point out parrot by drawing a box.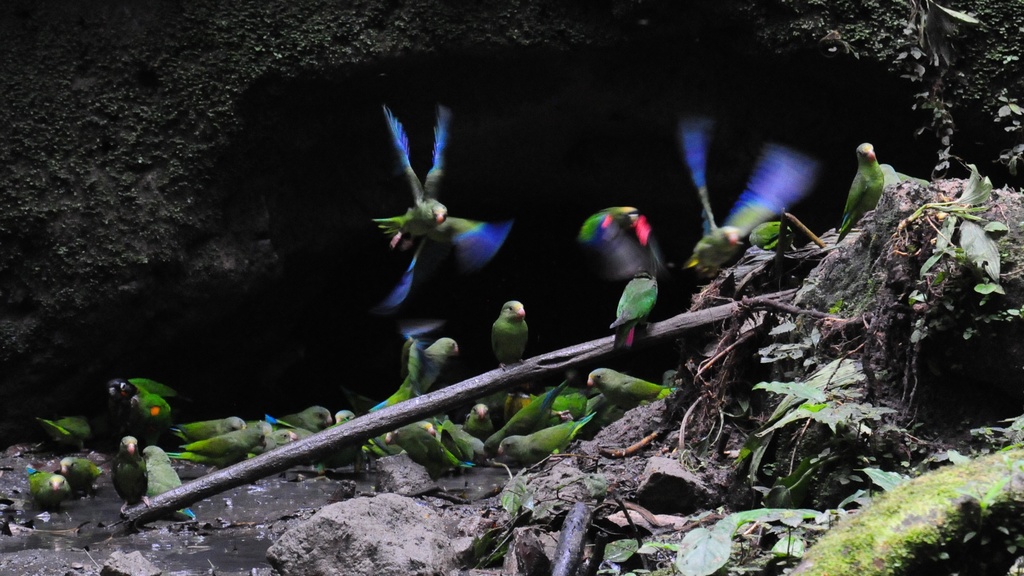
x1=575 y1=207 x2=650 y2=252.
